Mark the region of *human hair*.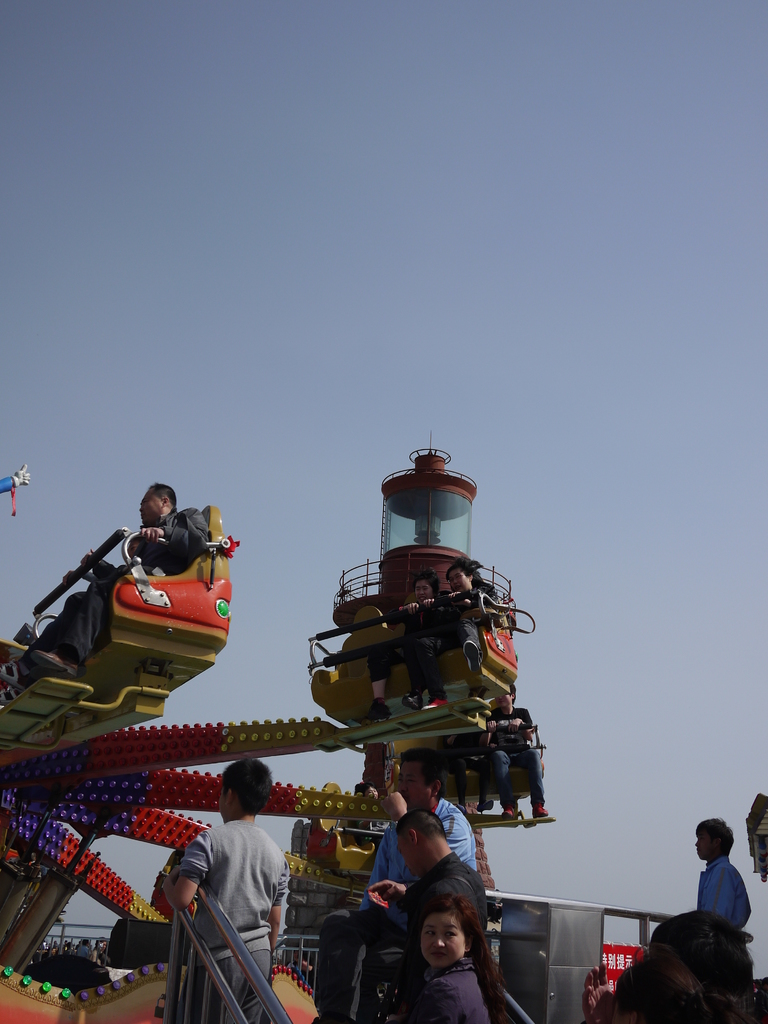
Region: bbox=[614, 943, 760, 1023].
